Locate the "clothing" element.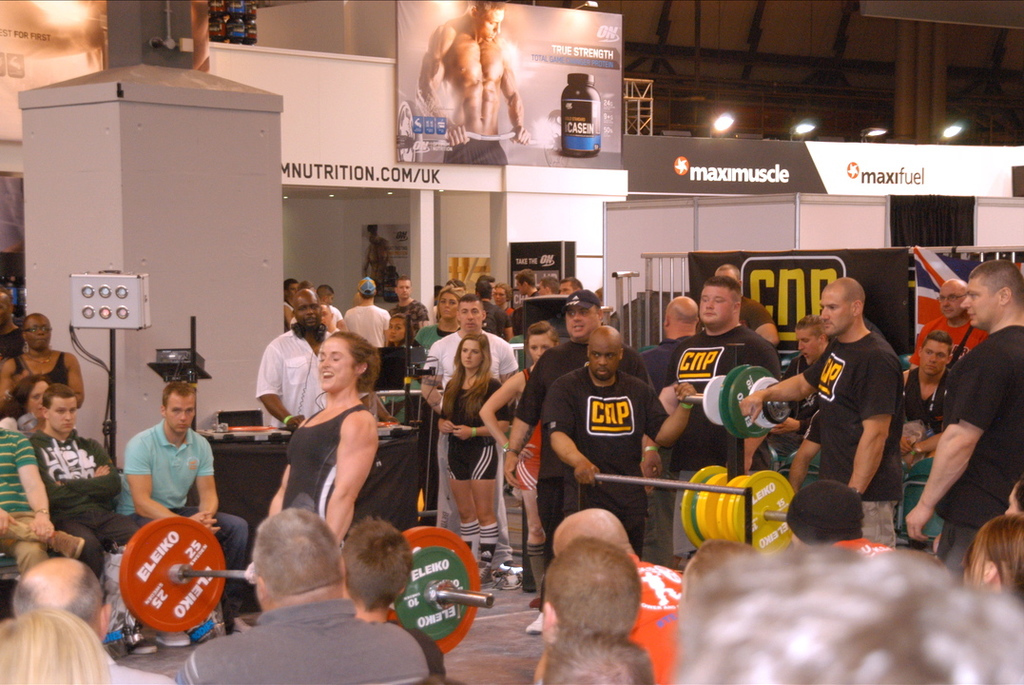
Element bbox: 474 300 509 337.
